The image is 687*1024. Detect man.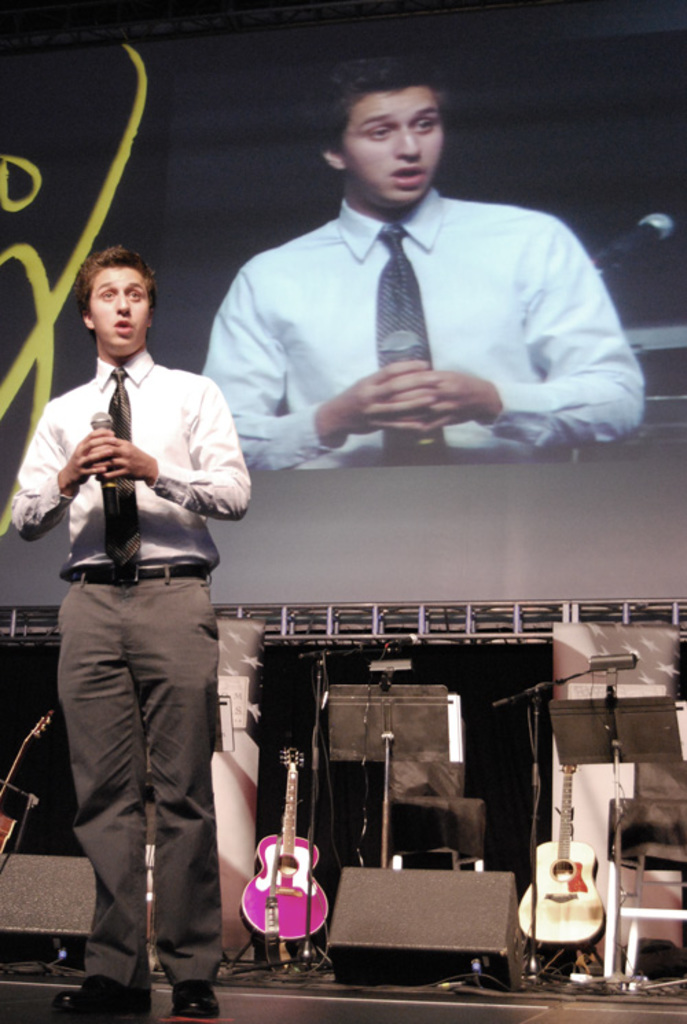
Detection: {"left": 199, "top": 51, "right": 643, "bottom": 465}.
